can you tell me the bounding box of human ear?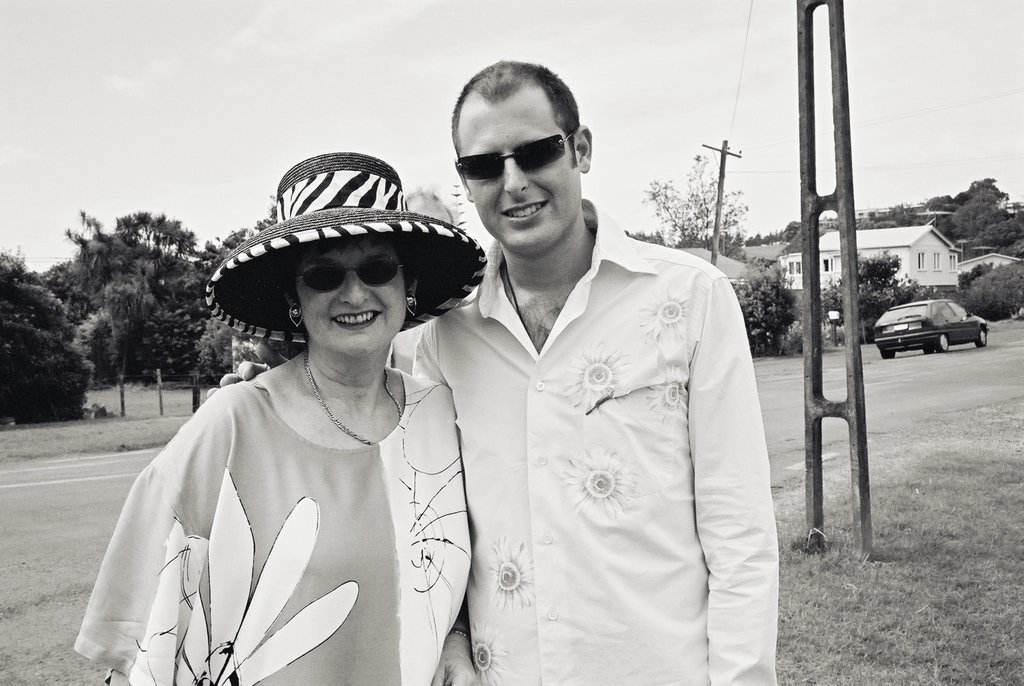
l=408, t=279, r=417, b=306.
